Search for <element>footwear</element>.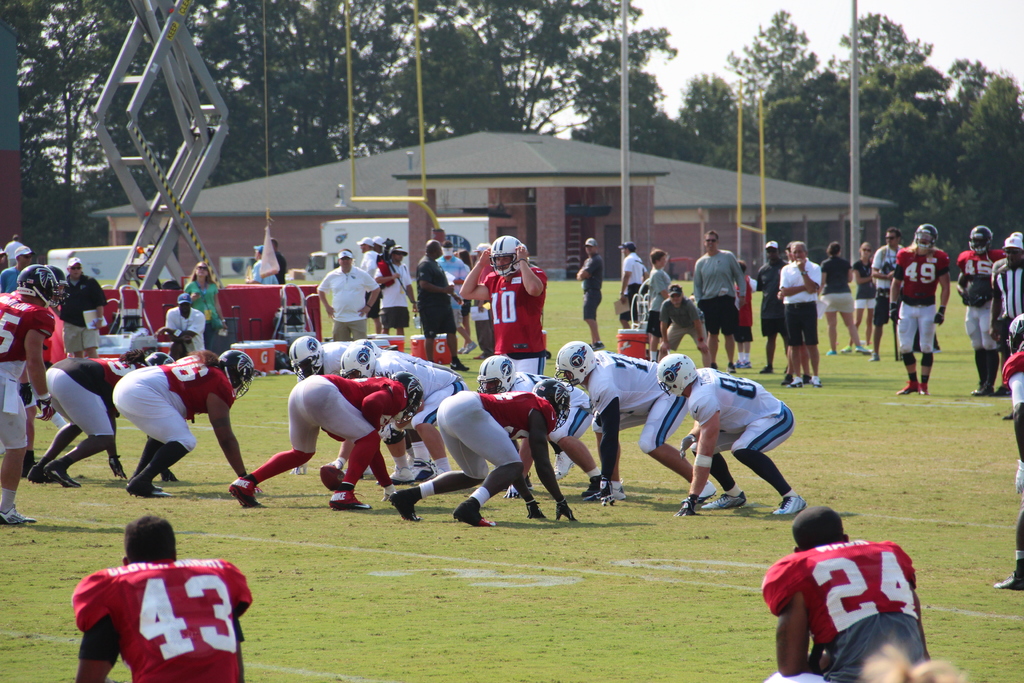
Found at [448,360,469,370].
